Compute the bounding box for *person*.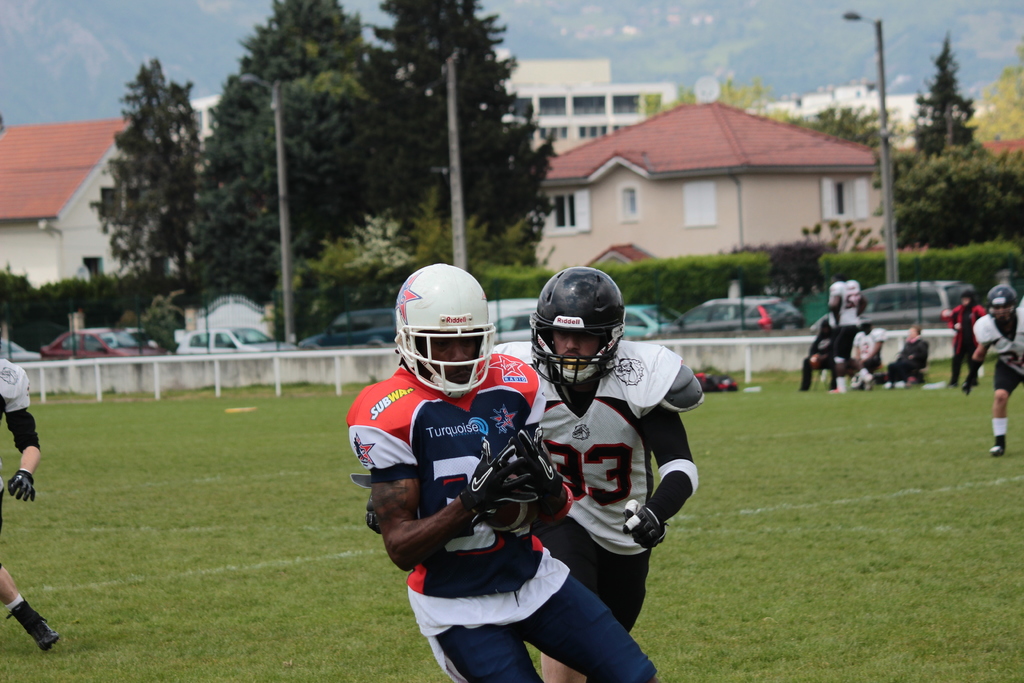
0/353/56/646.
